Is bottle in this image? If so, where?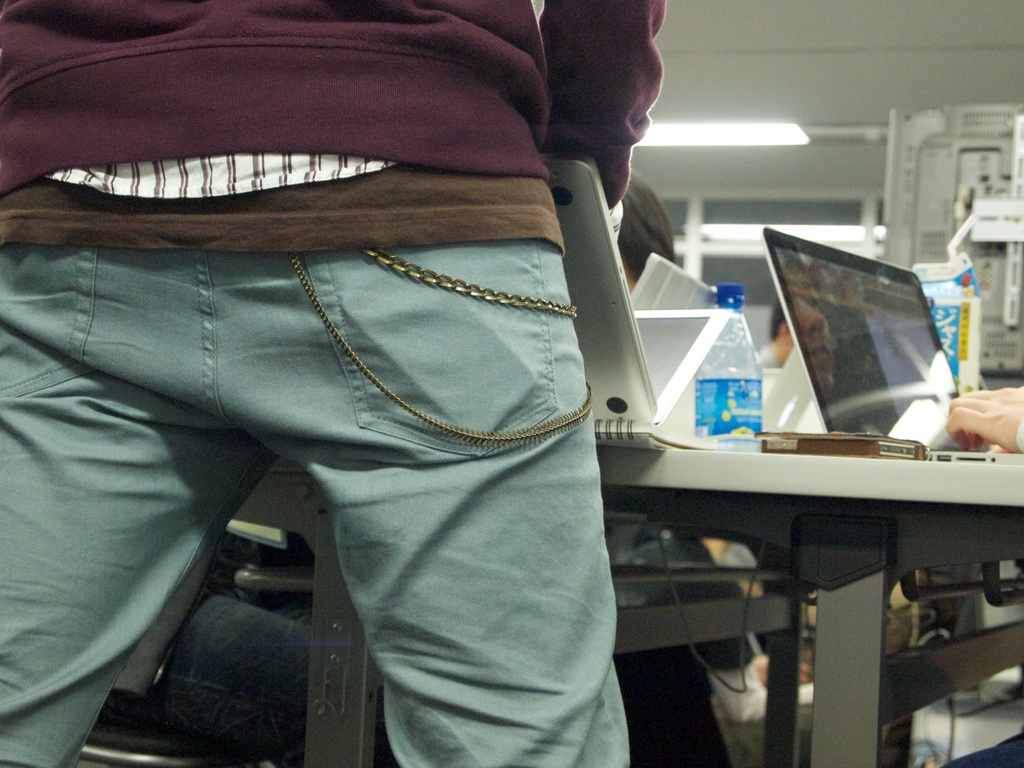
Yes, at <bbox>694, 285, 764, 452</bbox>.
